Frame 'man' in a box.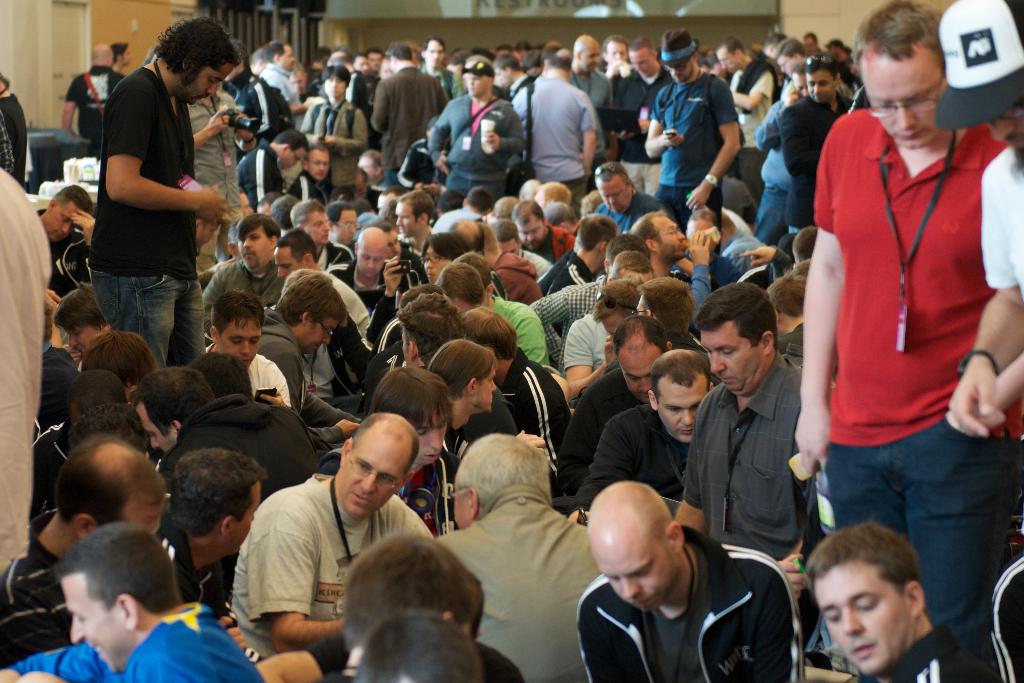
bbox(530, 213, 625, 304).
